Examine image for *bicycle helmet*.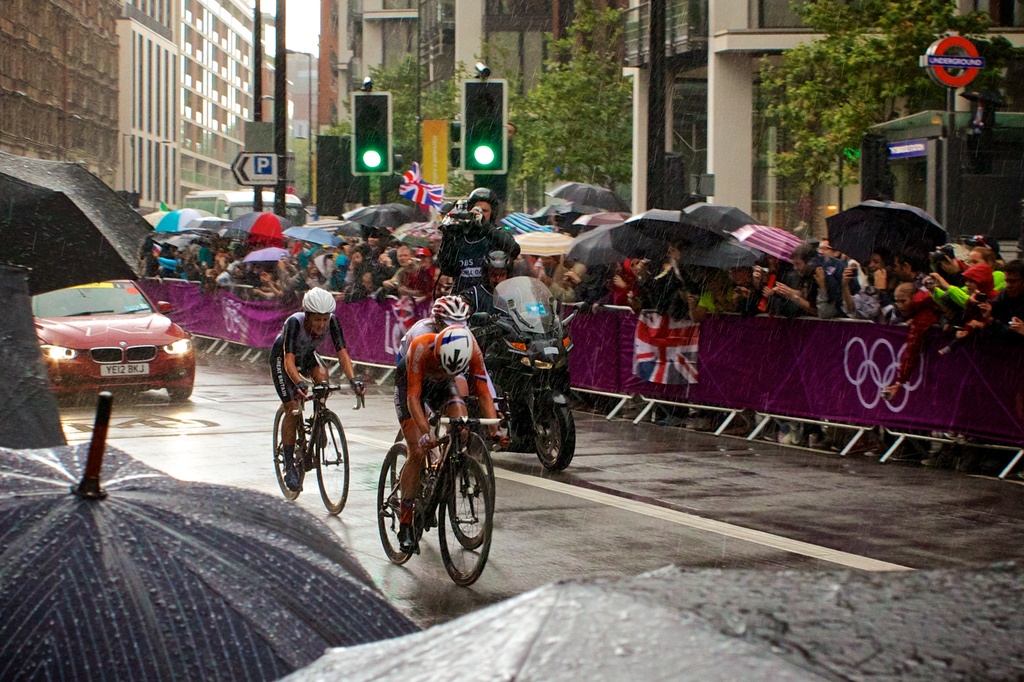
Examination result: 303,286,338,310.
